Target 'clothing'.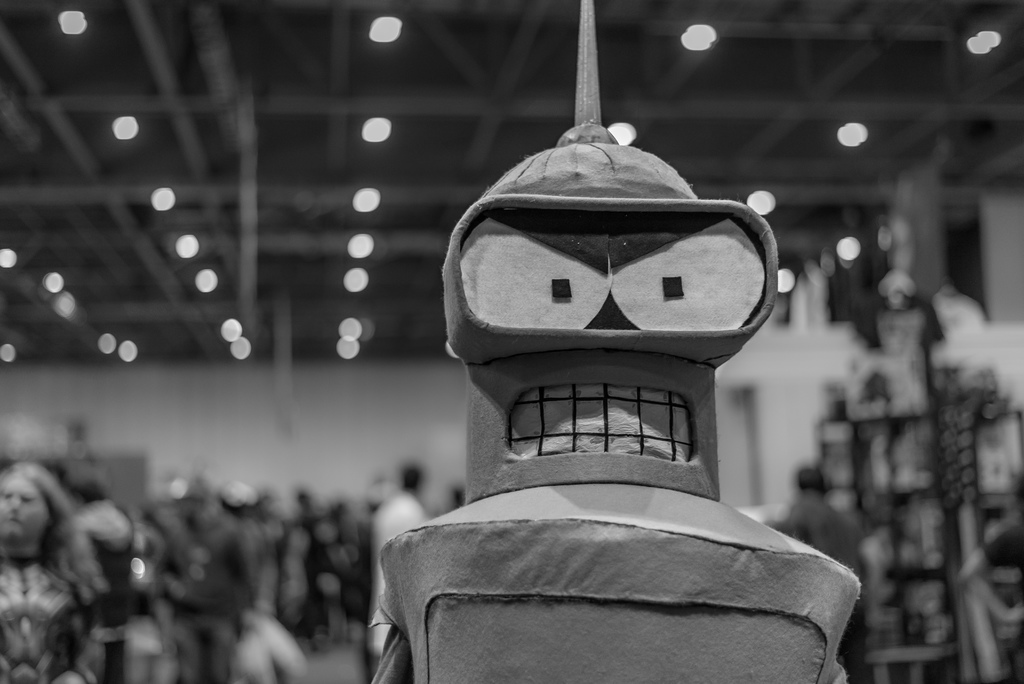
Target region: locate(0, 567, 109, 683).
